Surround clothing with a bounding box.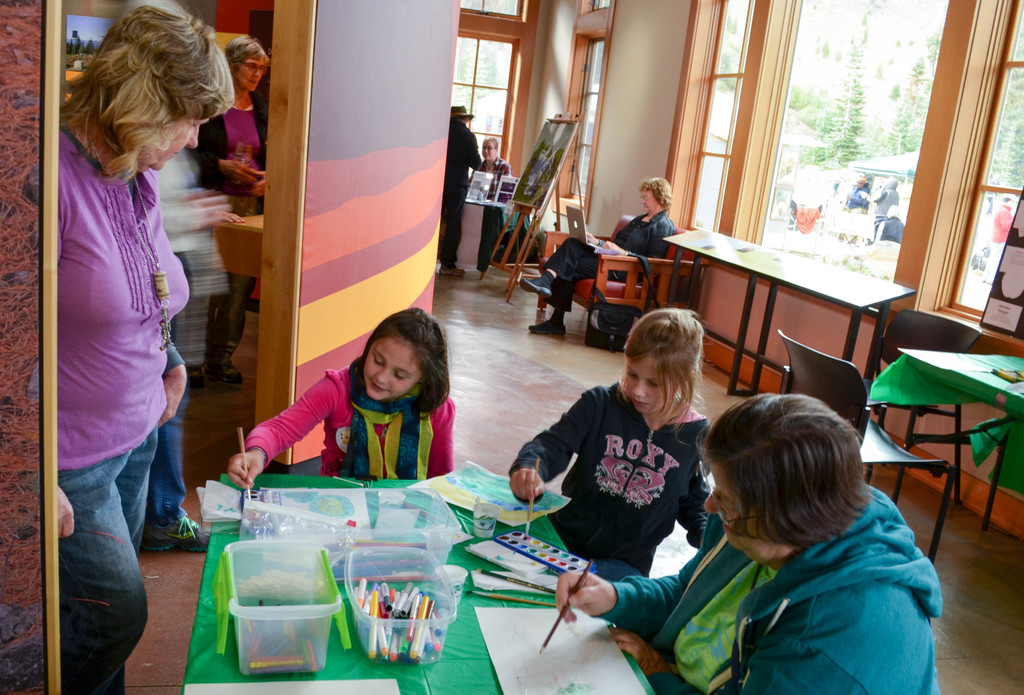
left=434, top=123, right=479, bottom=268.
